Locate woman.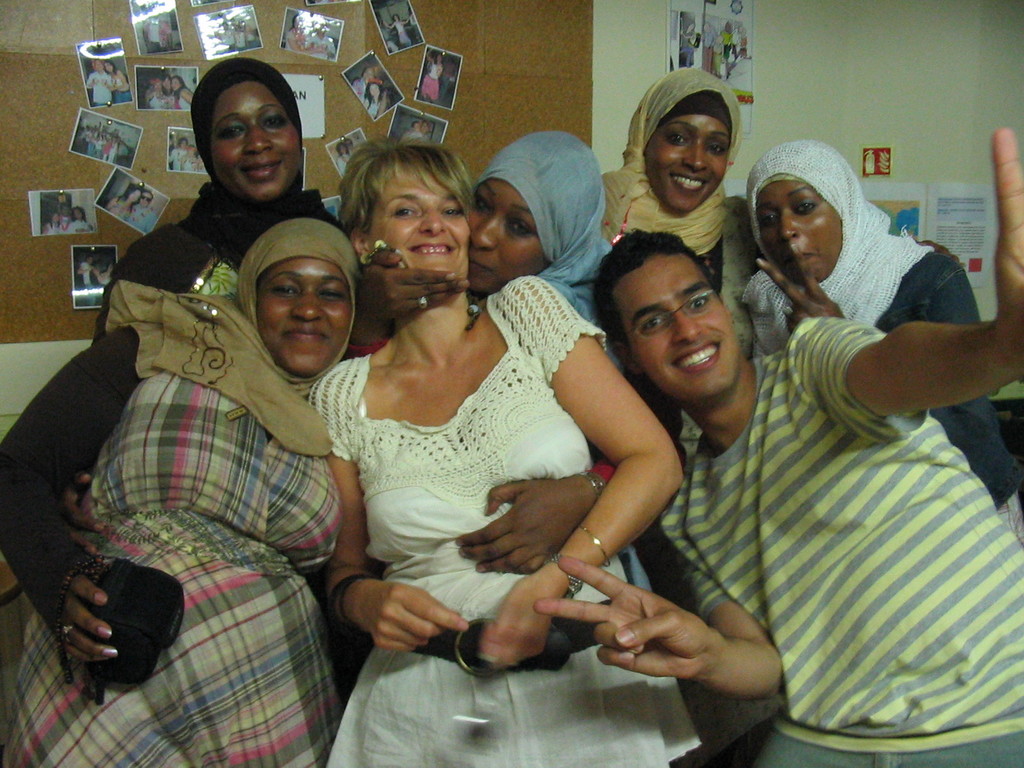
Bounding box: Rect(385, 14, 408, 49).
